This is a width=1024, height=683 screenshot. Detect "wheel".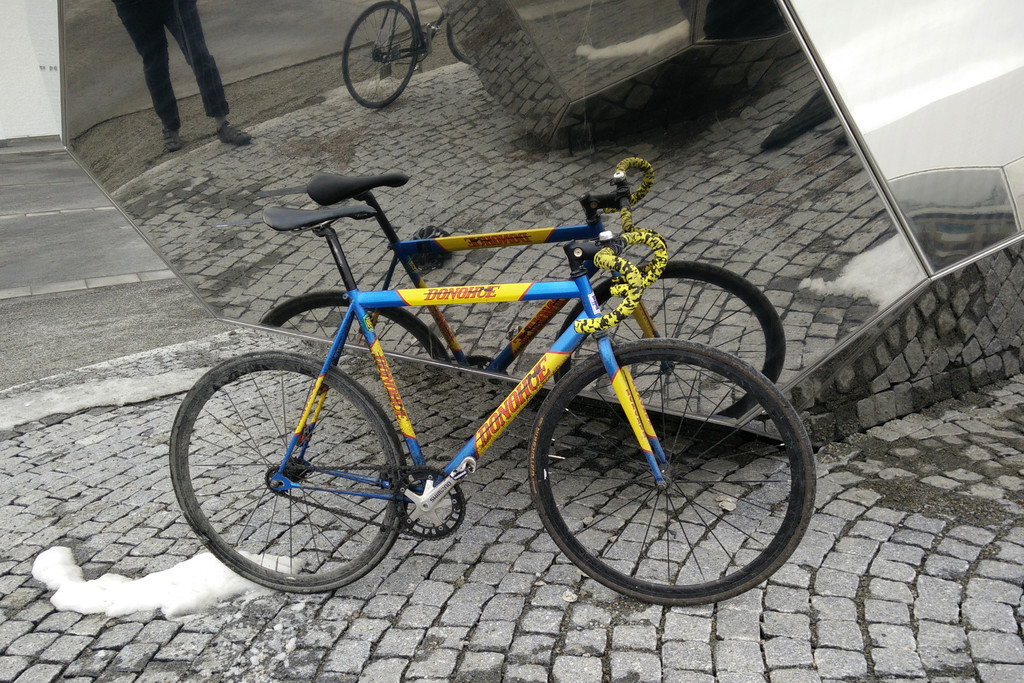
bbox=(168, 350, 409, 593).
